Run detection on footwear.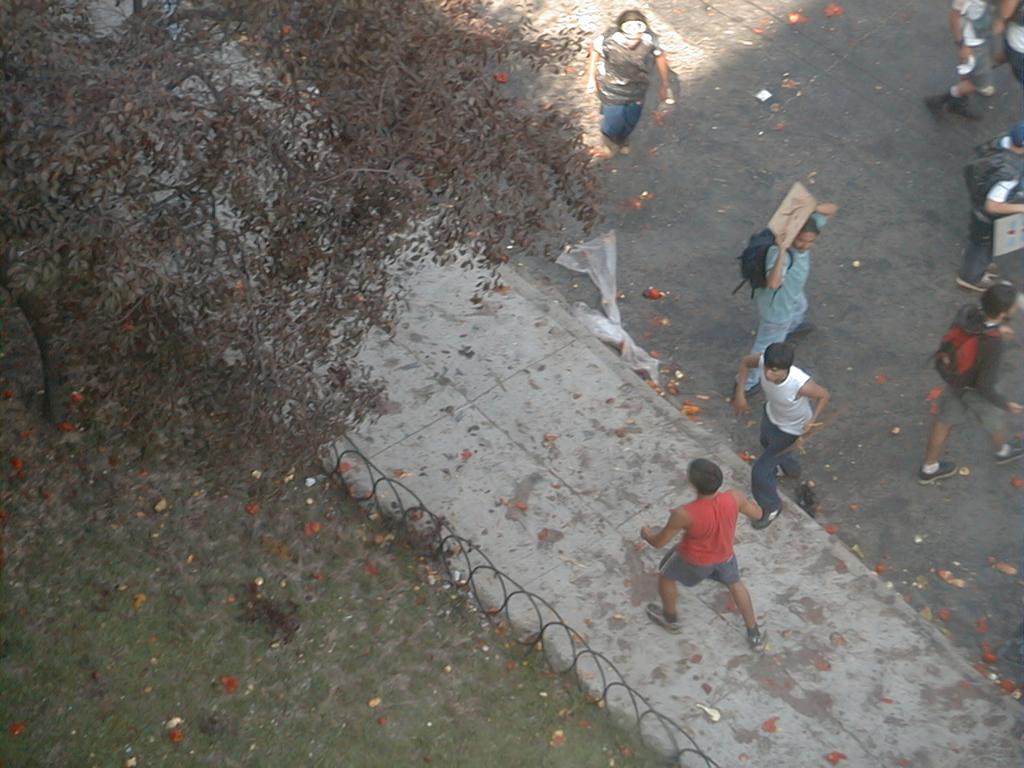
Result: pyautogui.locateOnScreen(981, 257, 1005, 273).
